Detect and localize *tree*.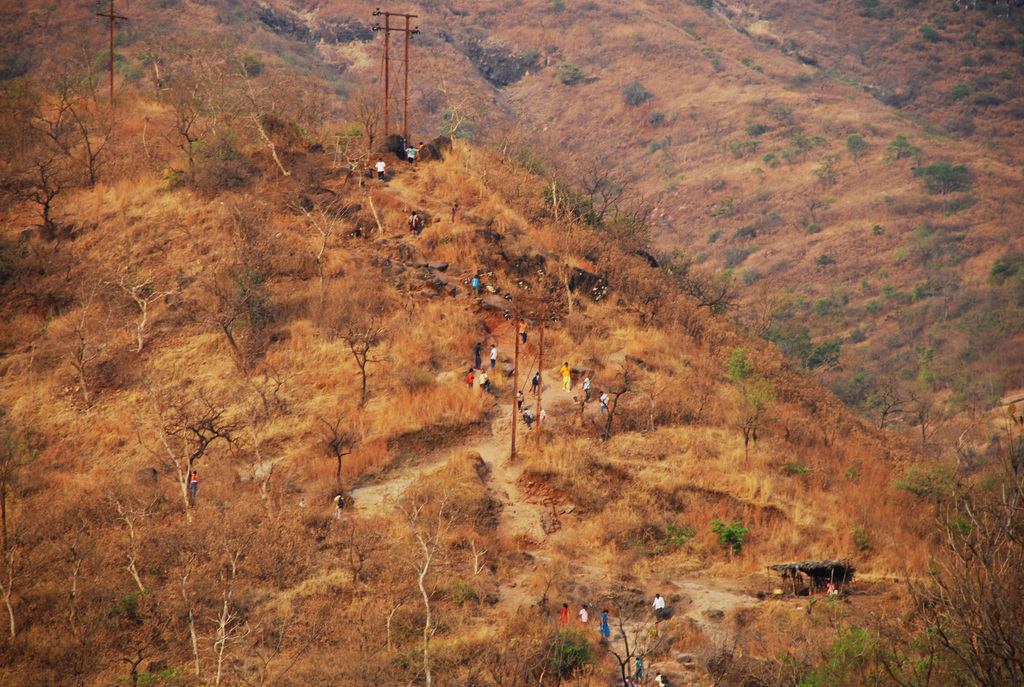
Localized at {"x1": 161, "y1": 551, "x2": 198, "y2": 652}.
